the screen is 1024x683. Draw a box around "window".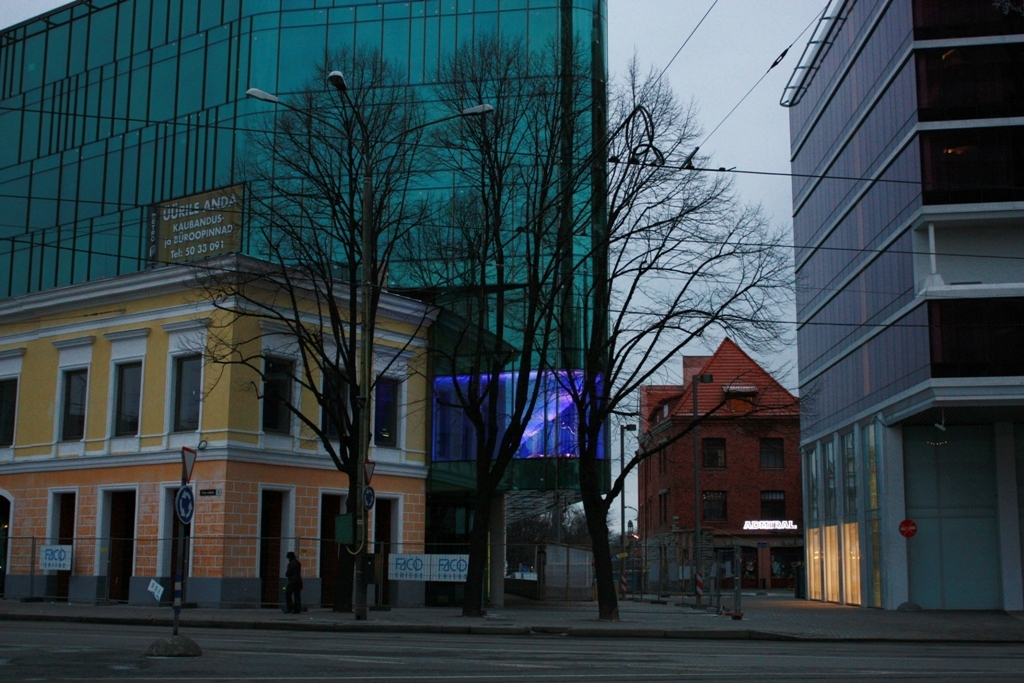
112/365/144/438.
